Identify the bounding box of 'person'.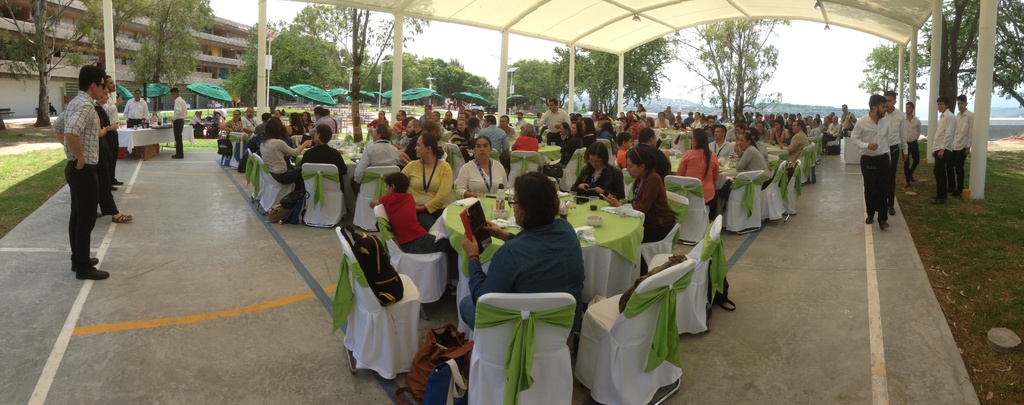
(x1=403, y1=129, x2=460, y2=239).
